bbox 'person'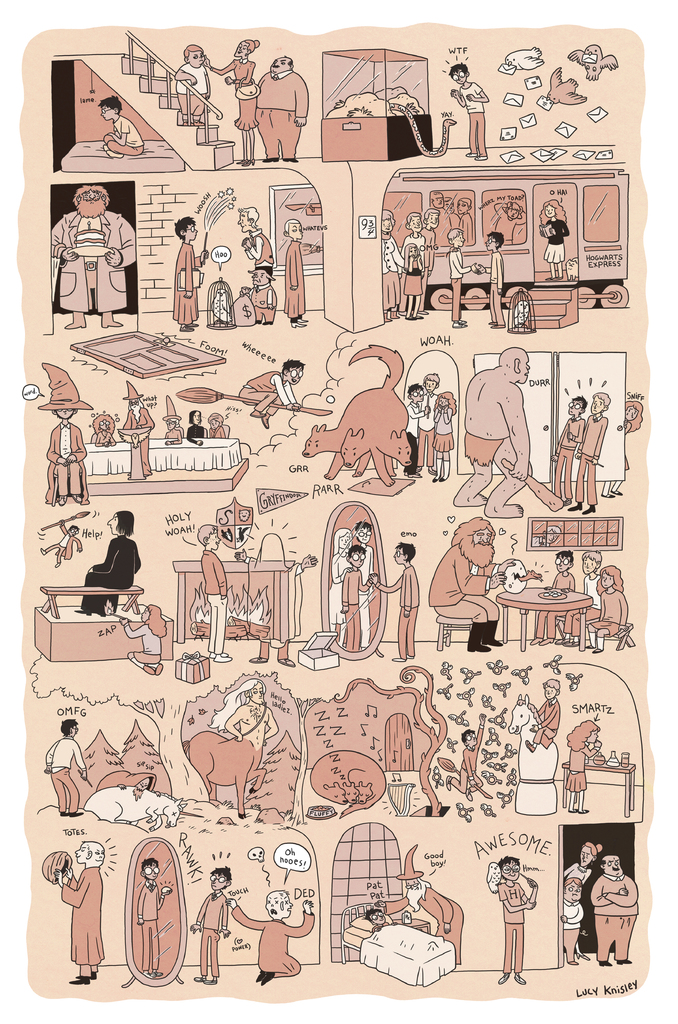
(528, 550, 576, 645)
